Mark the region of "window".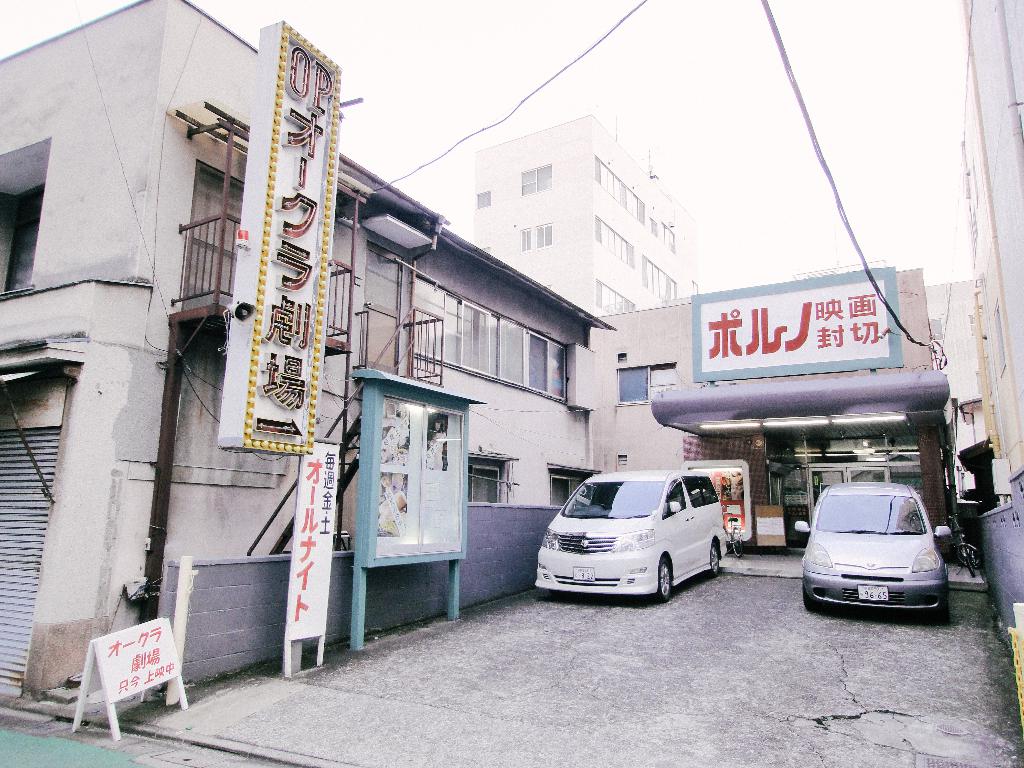
Region: crop(523, 328, 573, 406).
